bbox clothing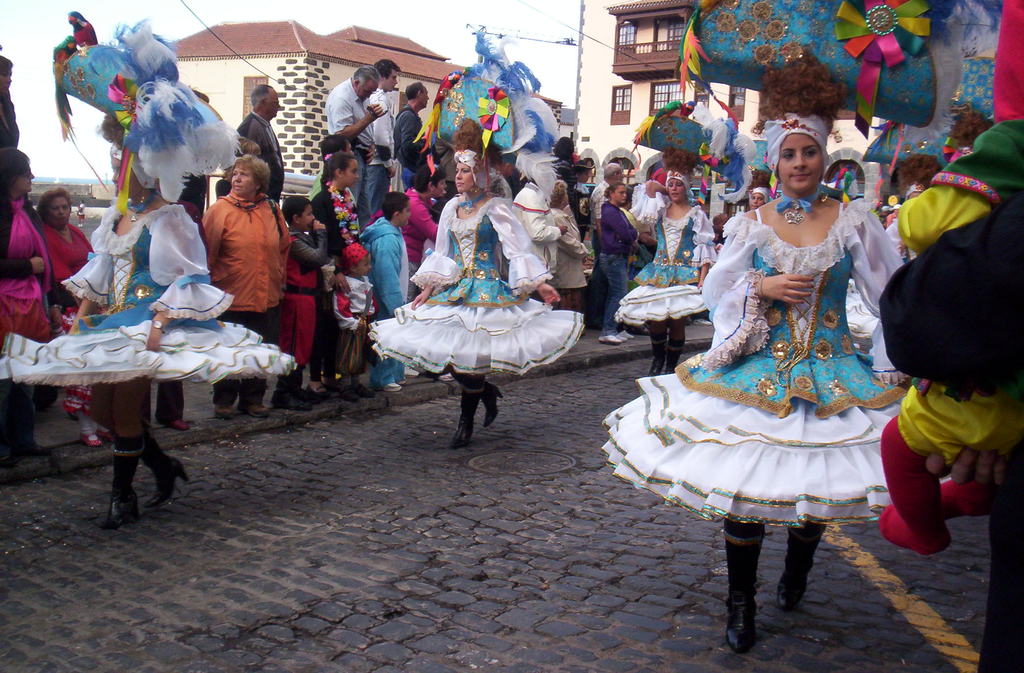
bbox=[588, 179, 609, 309]
